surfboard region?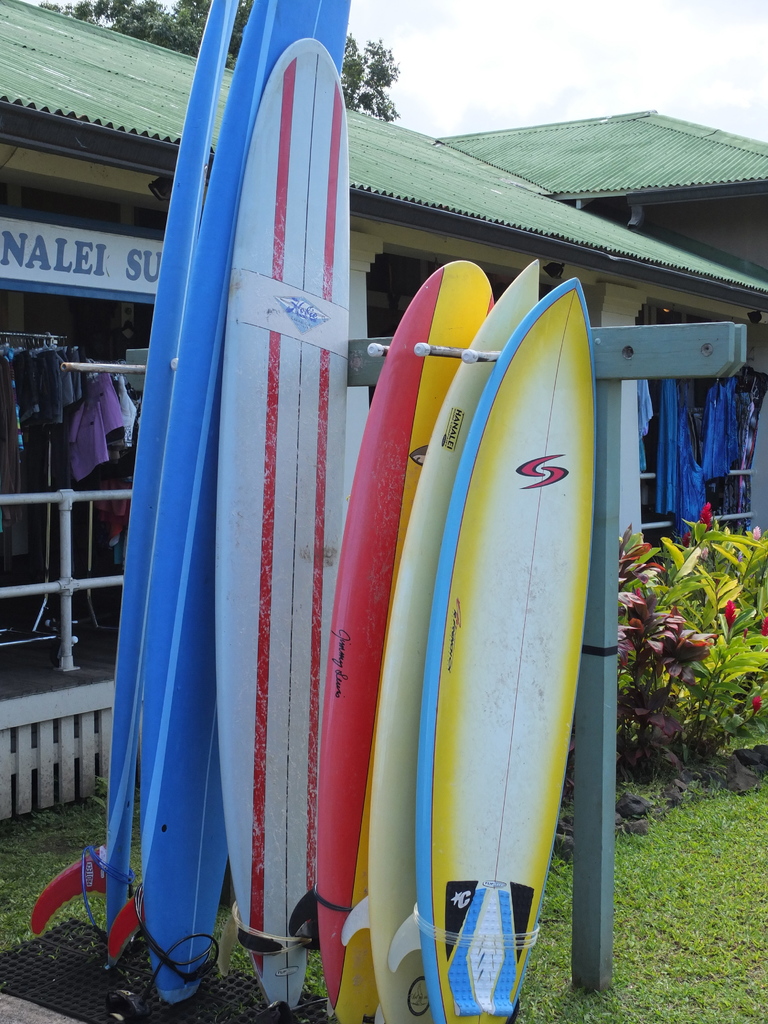
<box>108,0,356,1007</box>
